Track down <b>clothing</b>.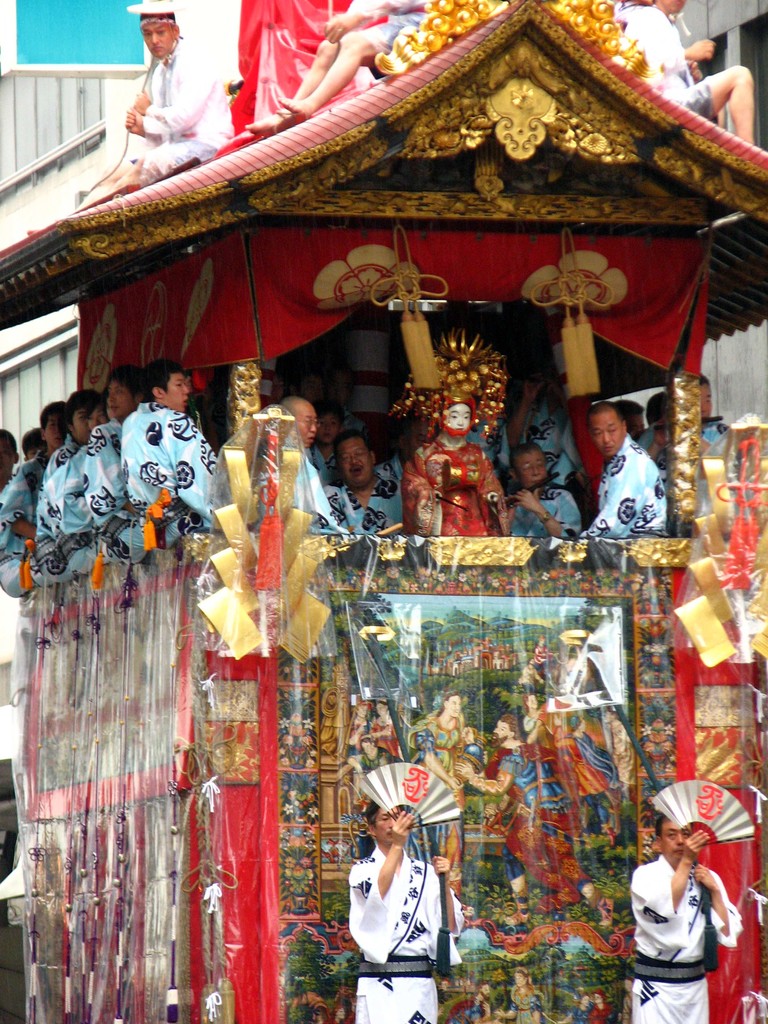
Tracked to {"x1": 591, "y1": 0, "x2": 730, "y2": 136}.
